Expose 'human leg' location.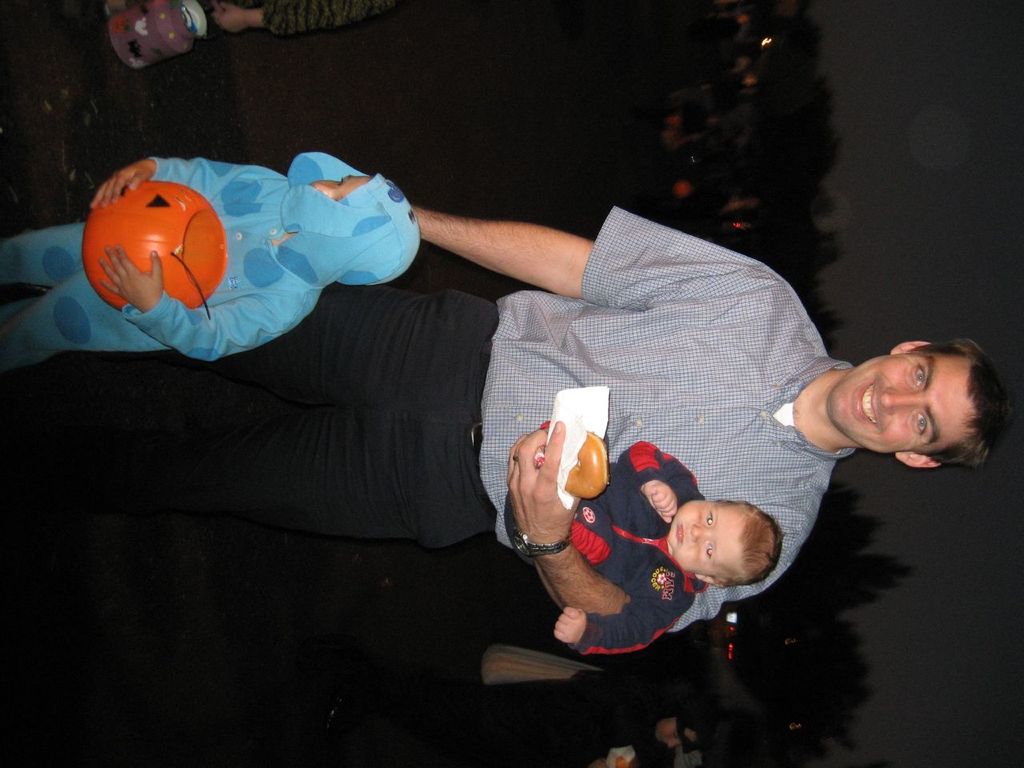
Exposed at [0,222,84,289].
